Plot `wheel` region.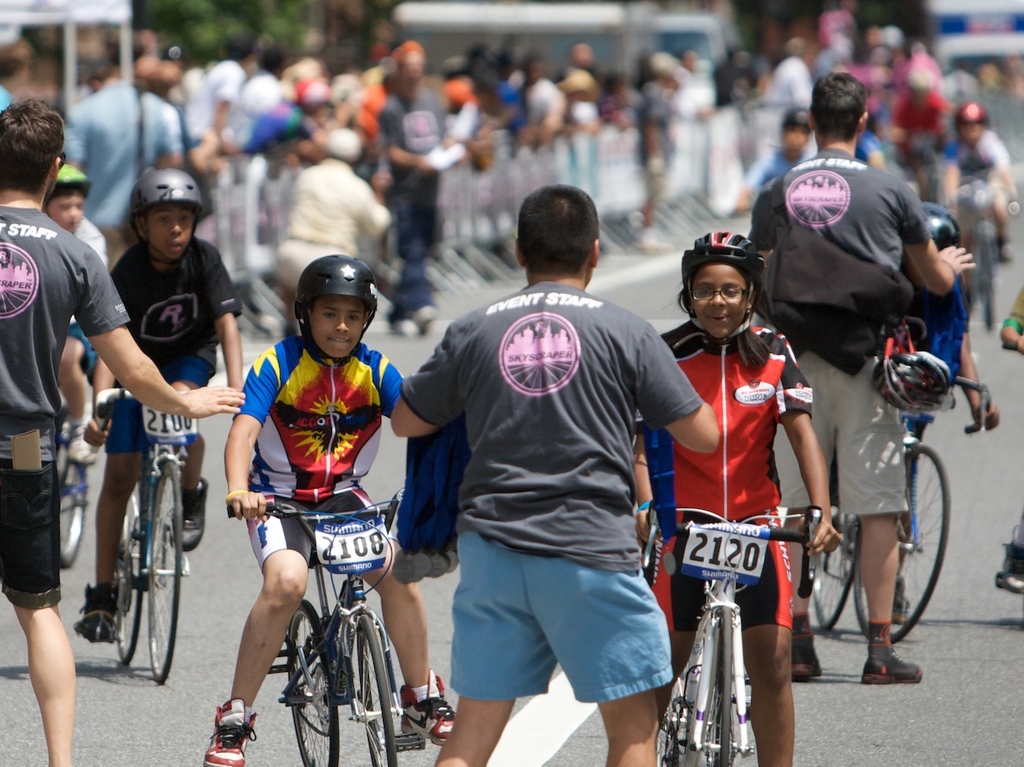
Plotted at detection(114, 482, 145, 665).
